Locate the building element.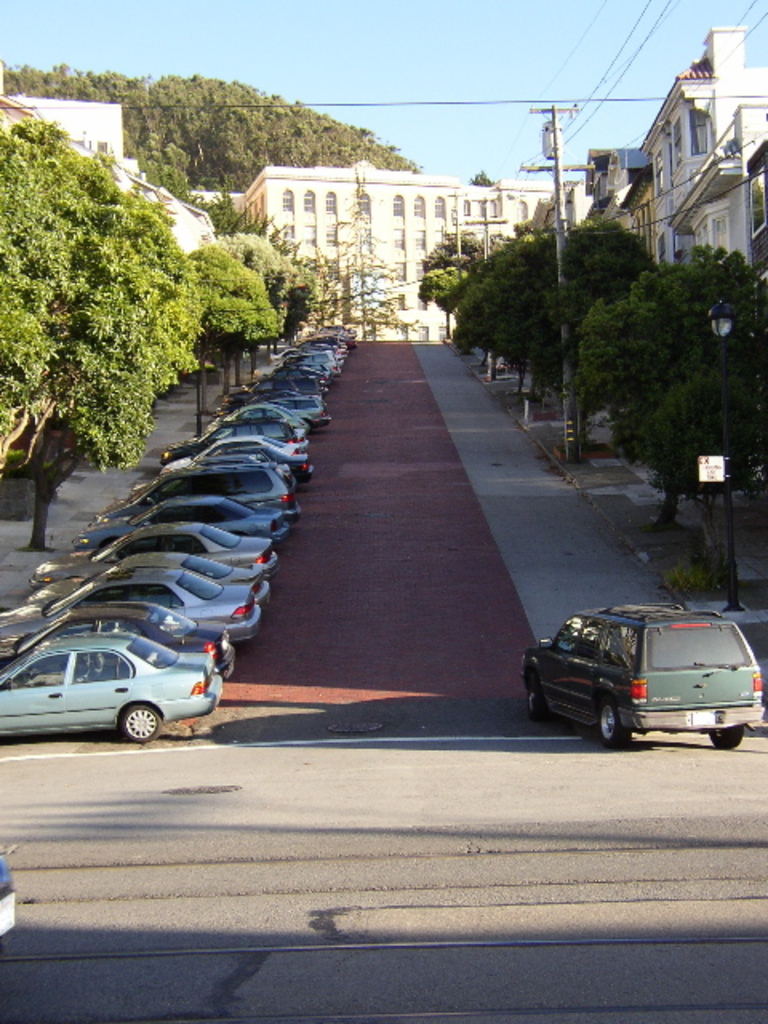
Element bbox: 546,26,766,352.
